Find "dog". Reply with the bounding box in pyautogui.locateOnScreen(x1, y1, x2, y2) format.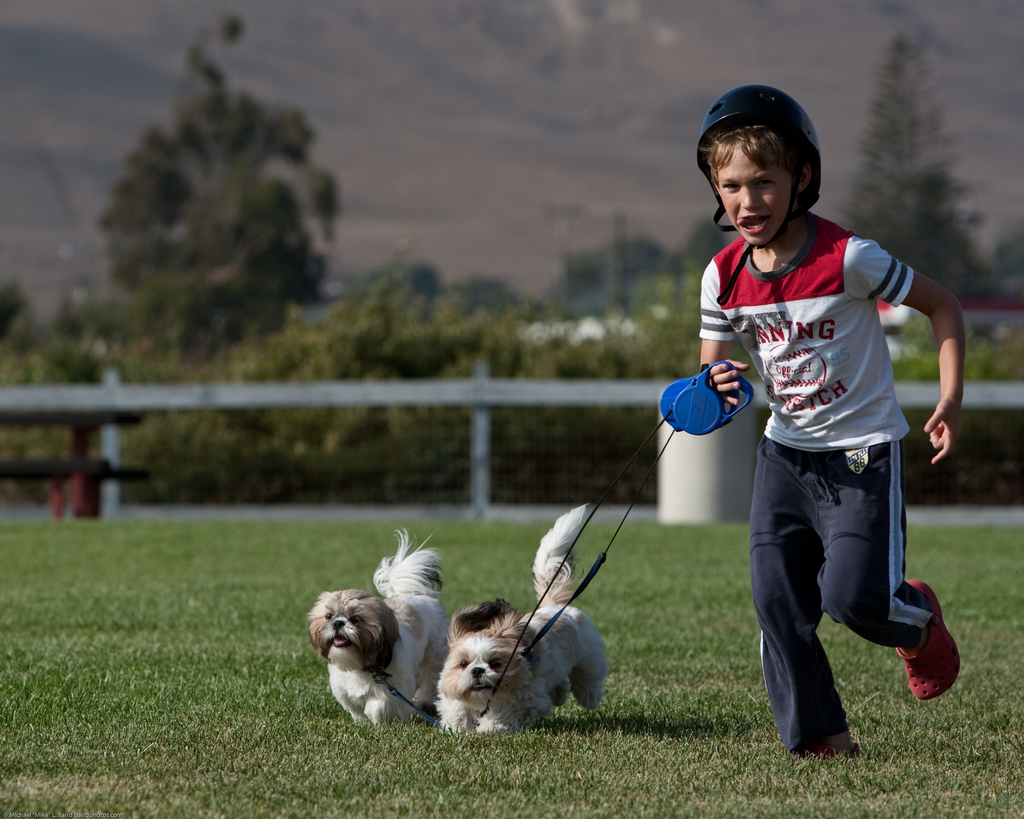
pyautogui.locateOnScreen(435, 499, 610, 731).
